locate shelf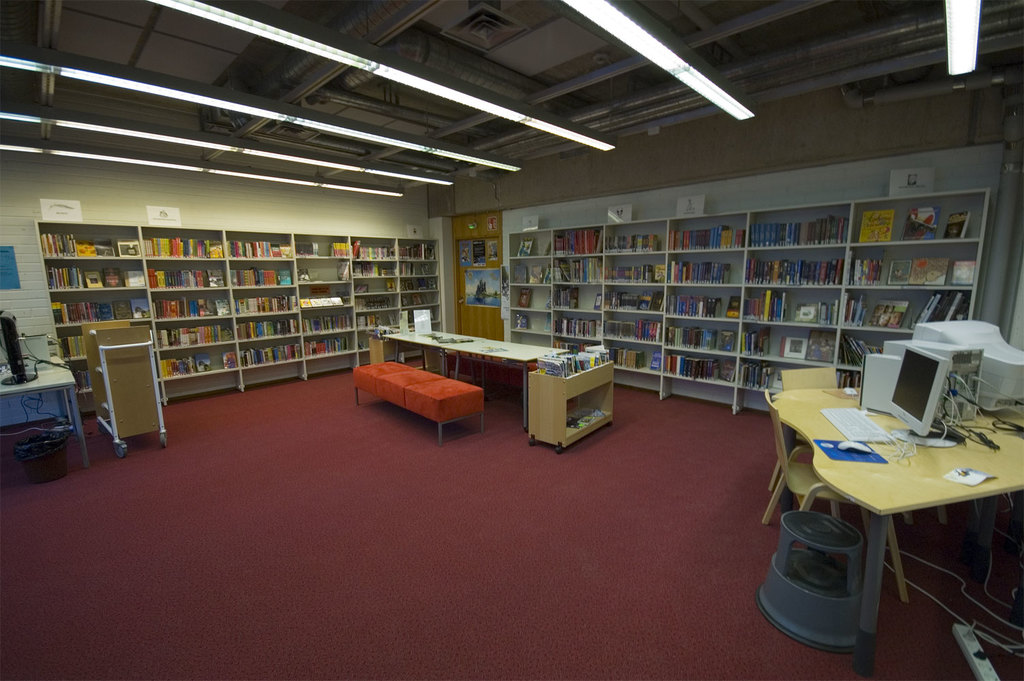
x1=230 y1=294 x2=301 y2=317
